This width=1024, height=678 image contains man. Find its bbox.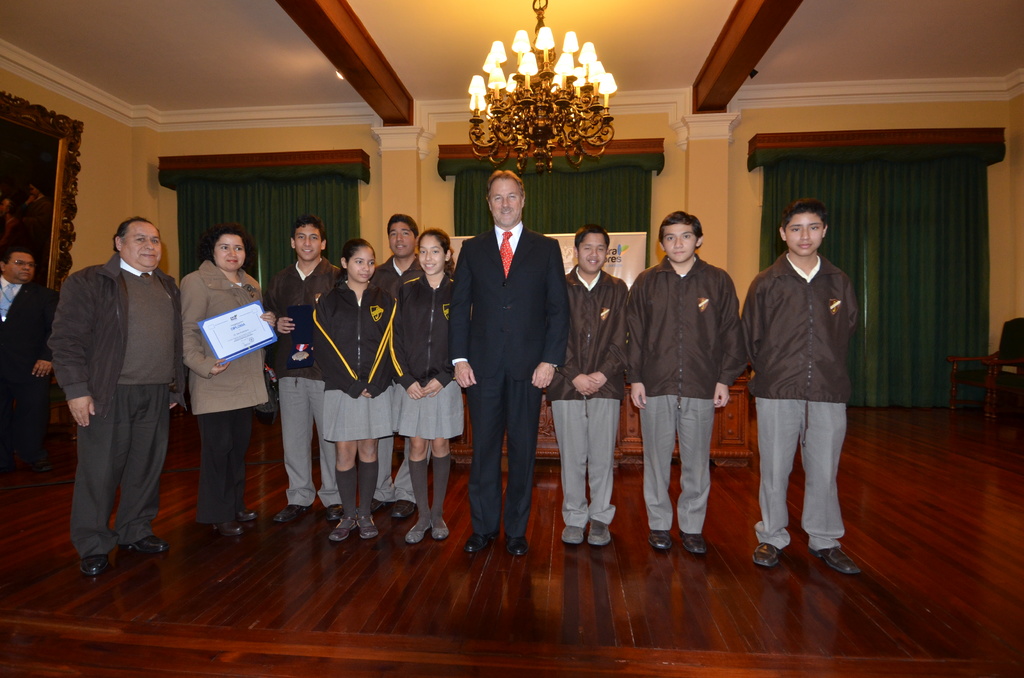
select_region(437, 166, 573, 557).
